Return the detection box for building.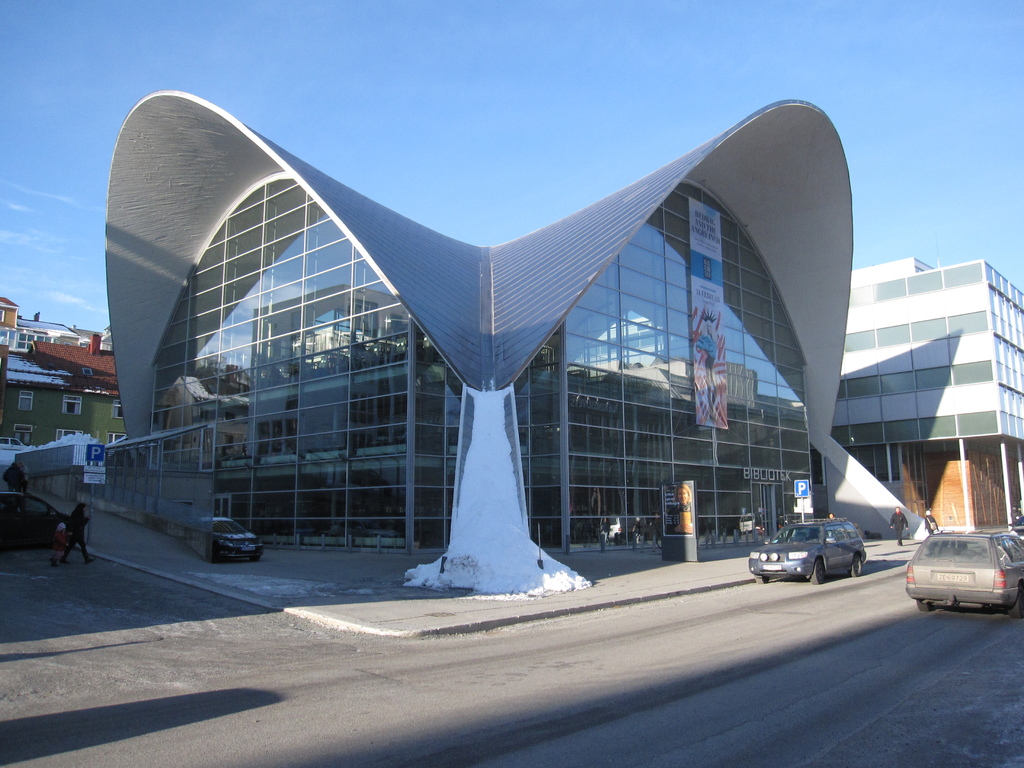
(left=24, top=87, right=920, bottom=594).
